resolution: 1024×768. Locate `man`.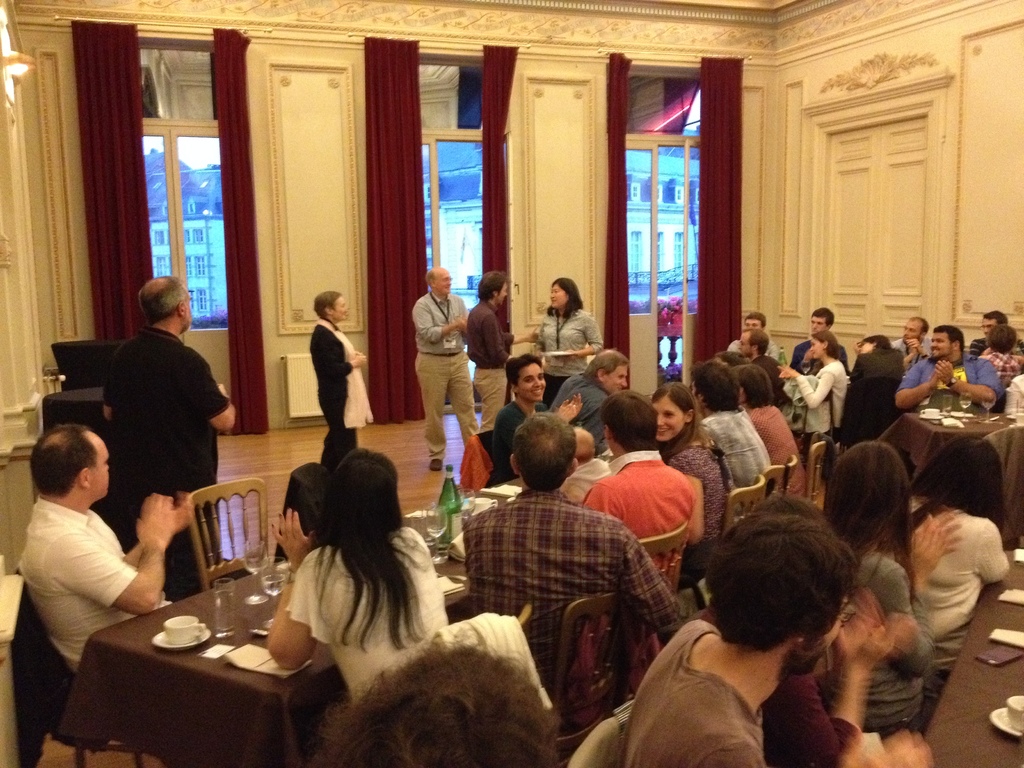
(892,321,1004,417).
